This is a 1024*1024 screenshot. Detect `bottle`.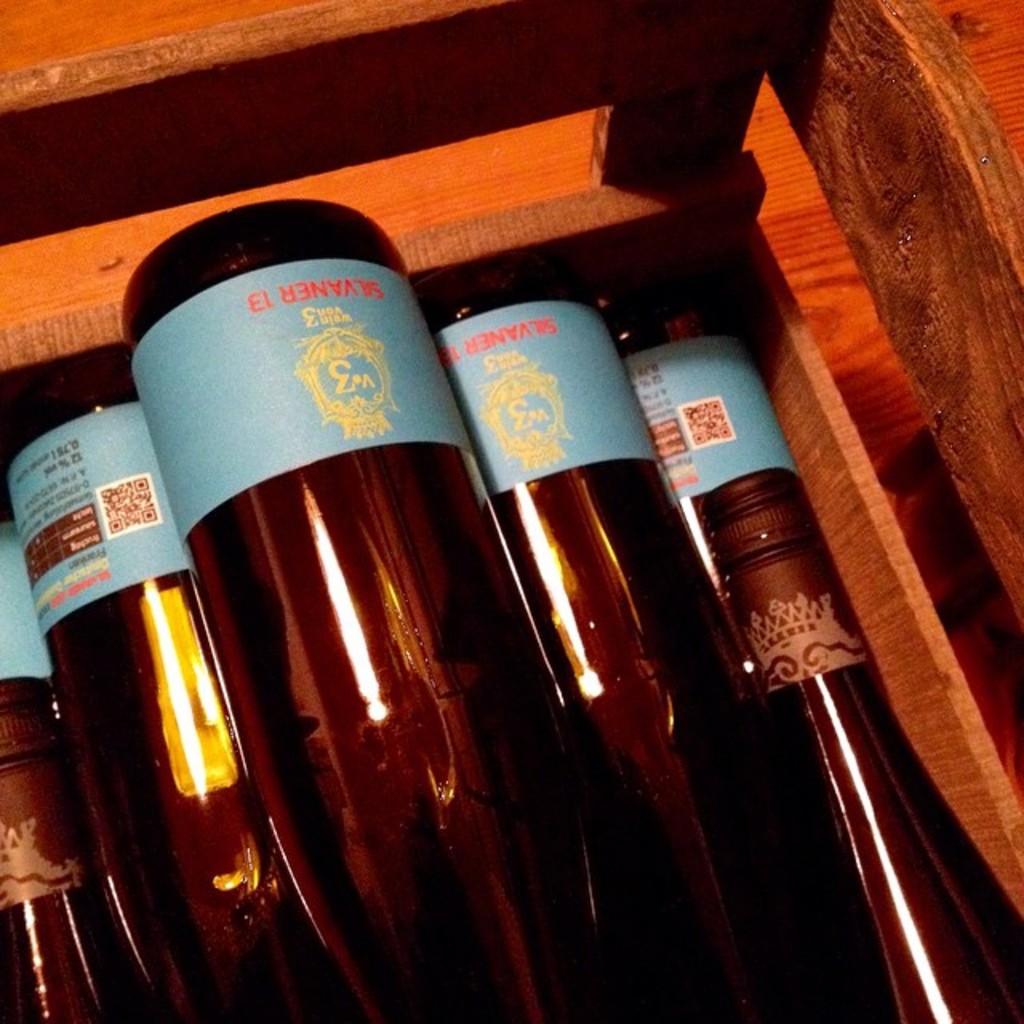
l=595, t=282, r=811, b=710.
